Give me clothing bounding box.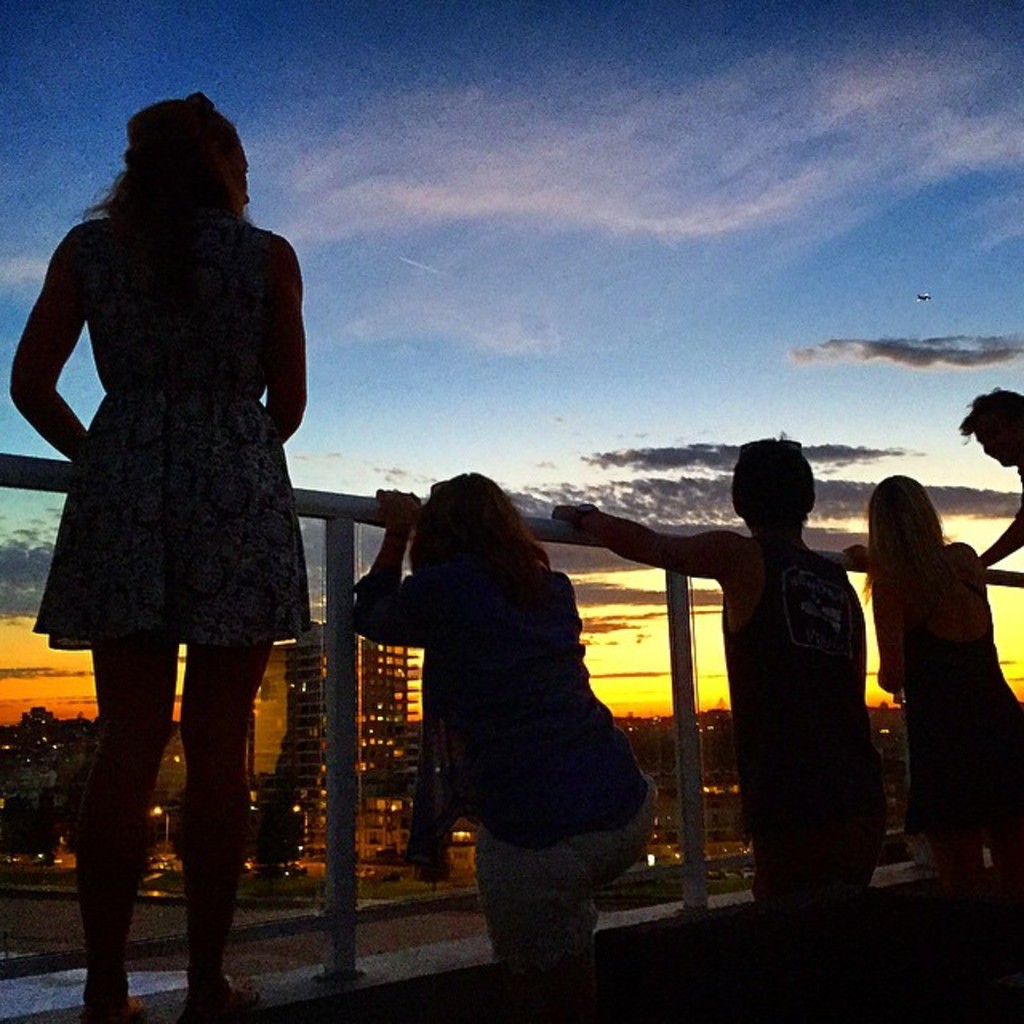
(341, 563, 658, 978).
